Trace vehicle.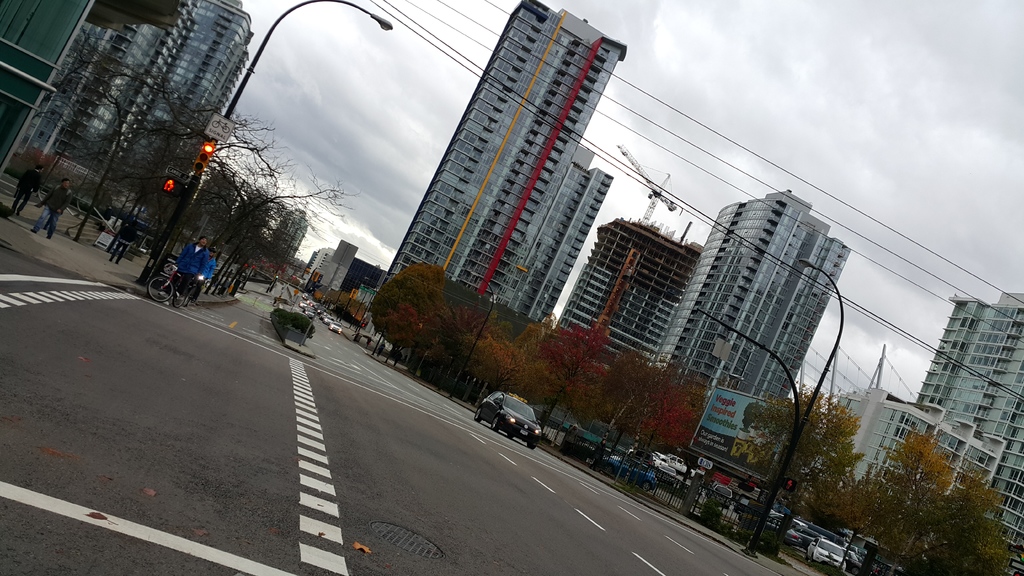
Traced to bbox(321, 316, 335, 322).
